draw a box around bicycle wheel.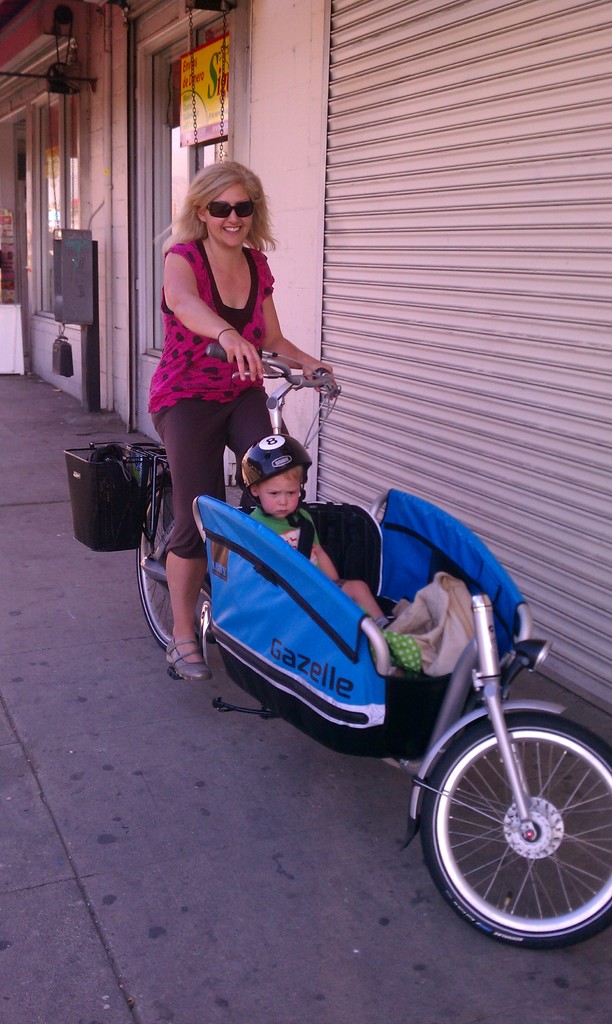
bbox(140, 461, 216, 652).
